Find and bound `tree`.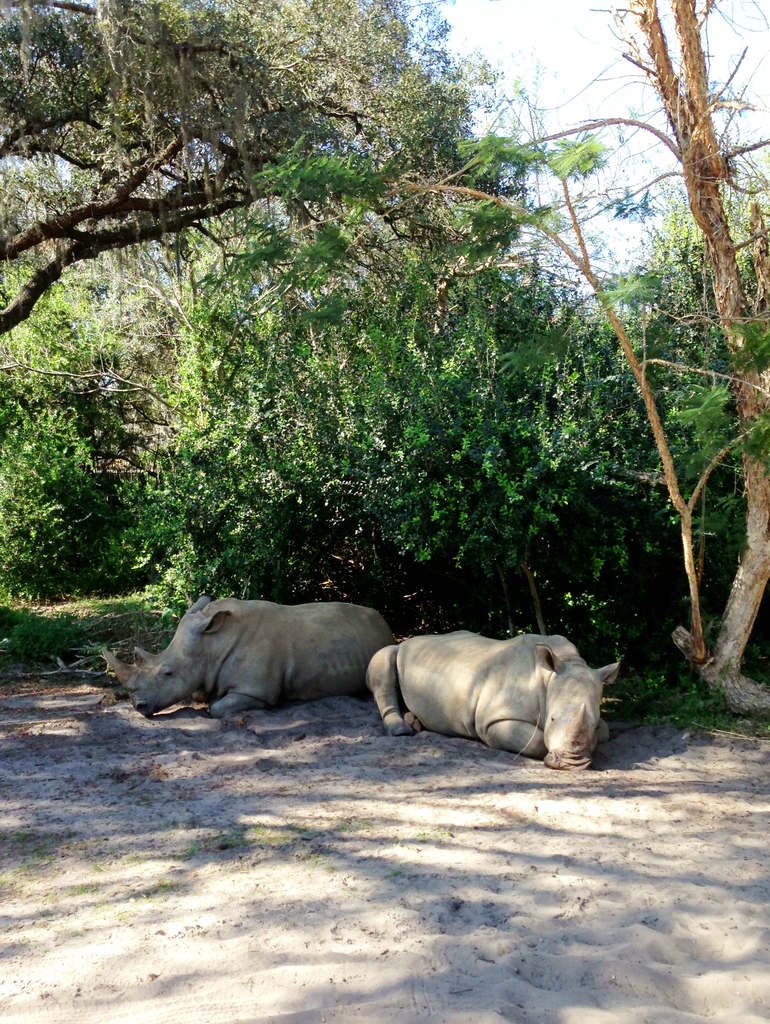
Bound: 350 0 769 698.
